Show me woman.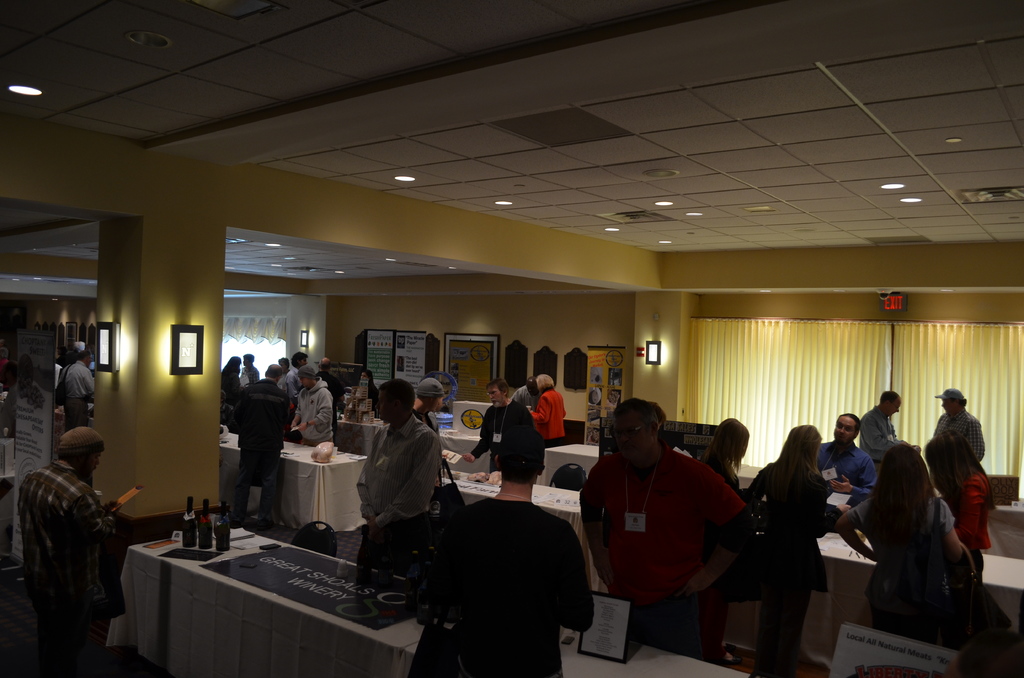
woman is here: pyautogui.locateOnScreen(831, 446, 961, 643).
